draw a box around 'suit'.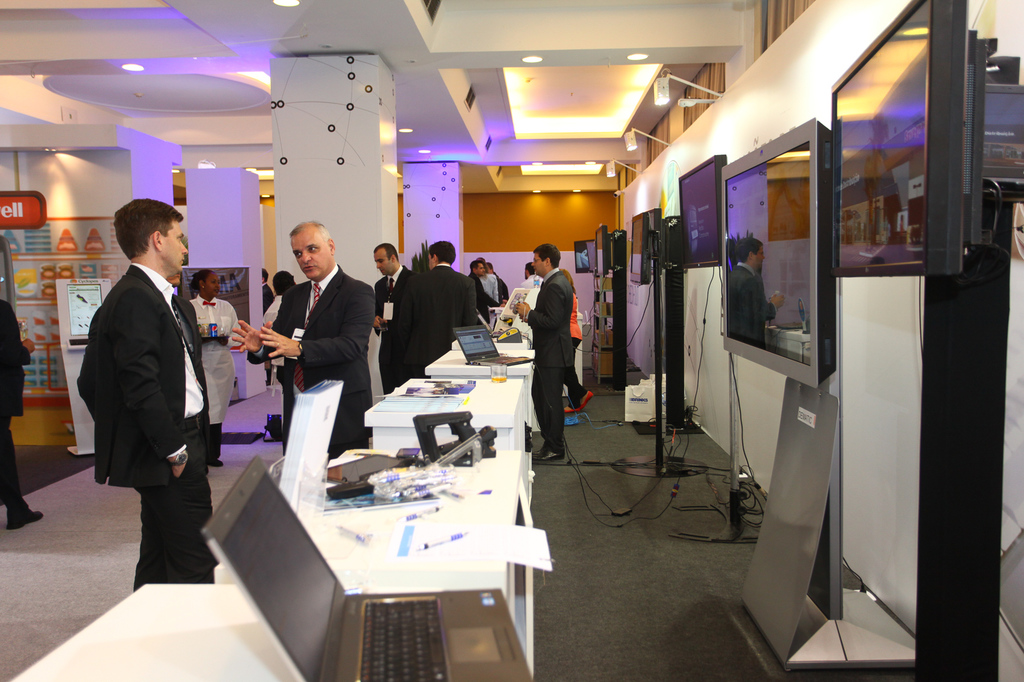
l=75, t=259, r=234, b=605.
